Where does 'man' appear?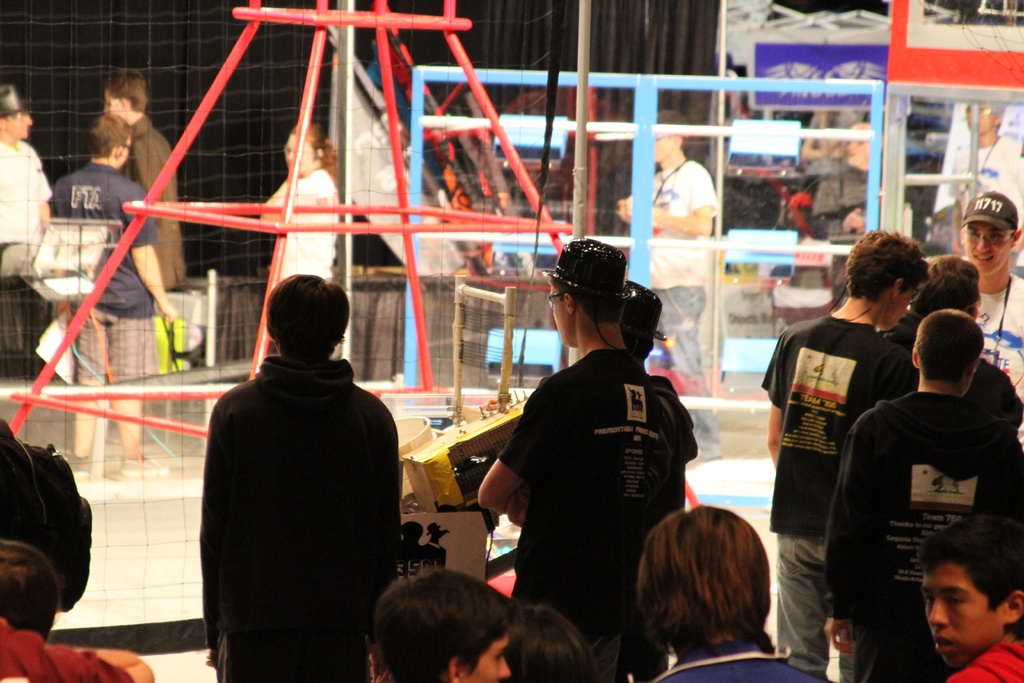
Appears at region(473, 237, 679, 644).
